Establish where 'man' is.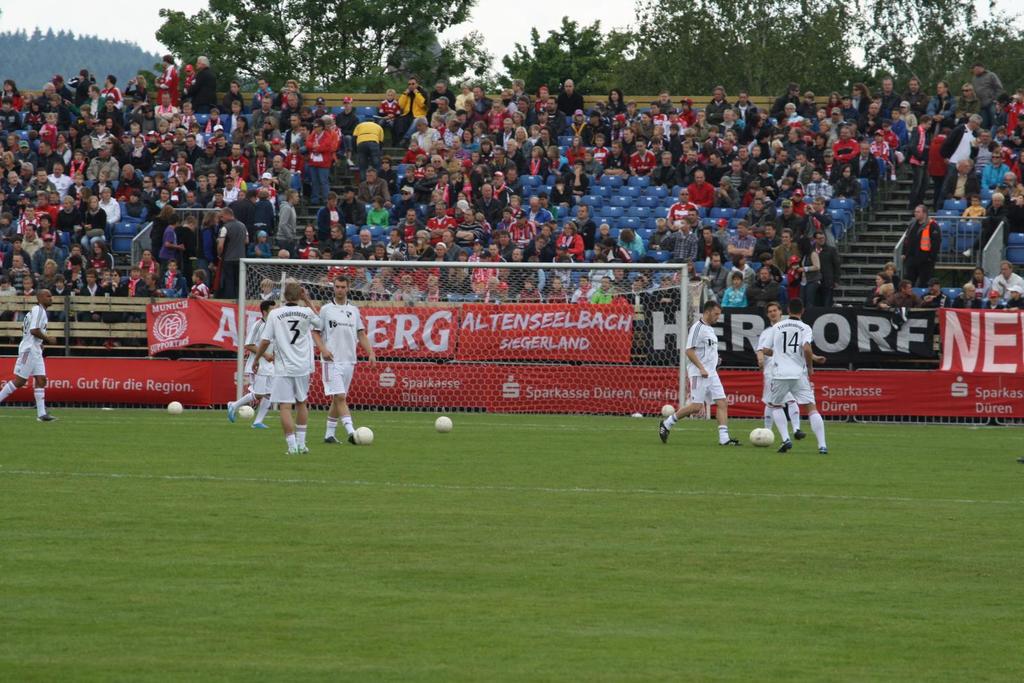
Established at rect(783, 103, 799, 125).
